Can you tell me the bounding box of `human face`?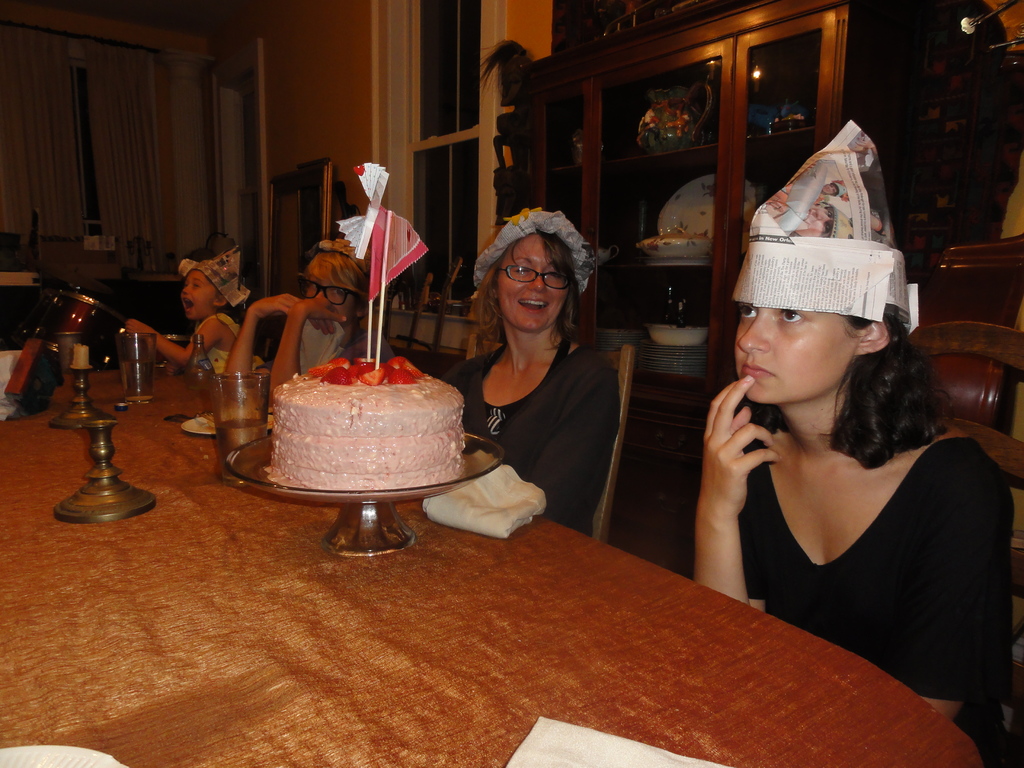
rect(497, 234, 568, 332).
